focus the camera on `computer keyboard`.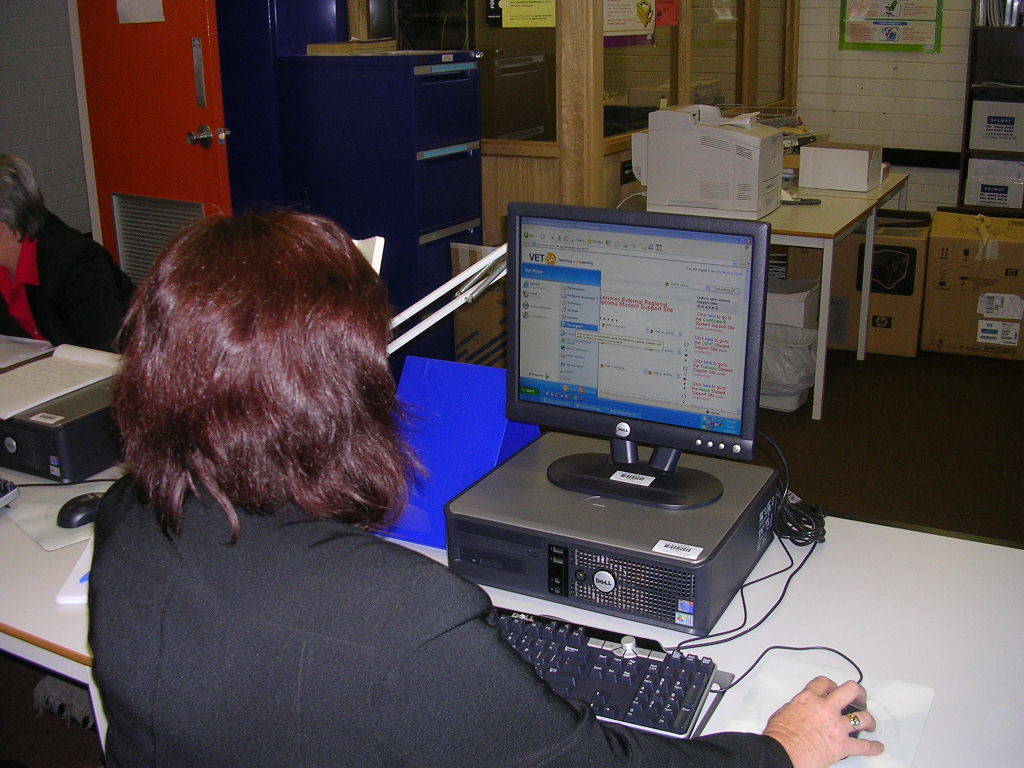
Focus region: rect(495, 604, 720, 739).
